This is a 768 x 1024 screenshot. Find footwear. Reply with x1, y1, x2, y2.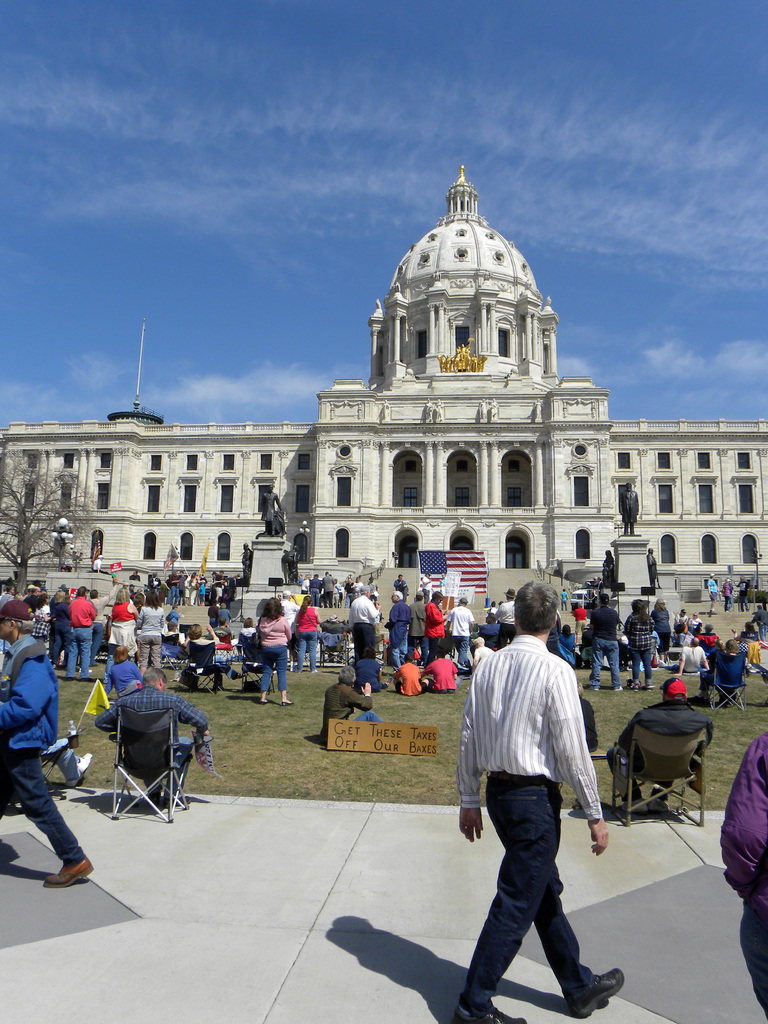
67, 776, 86, 788.
